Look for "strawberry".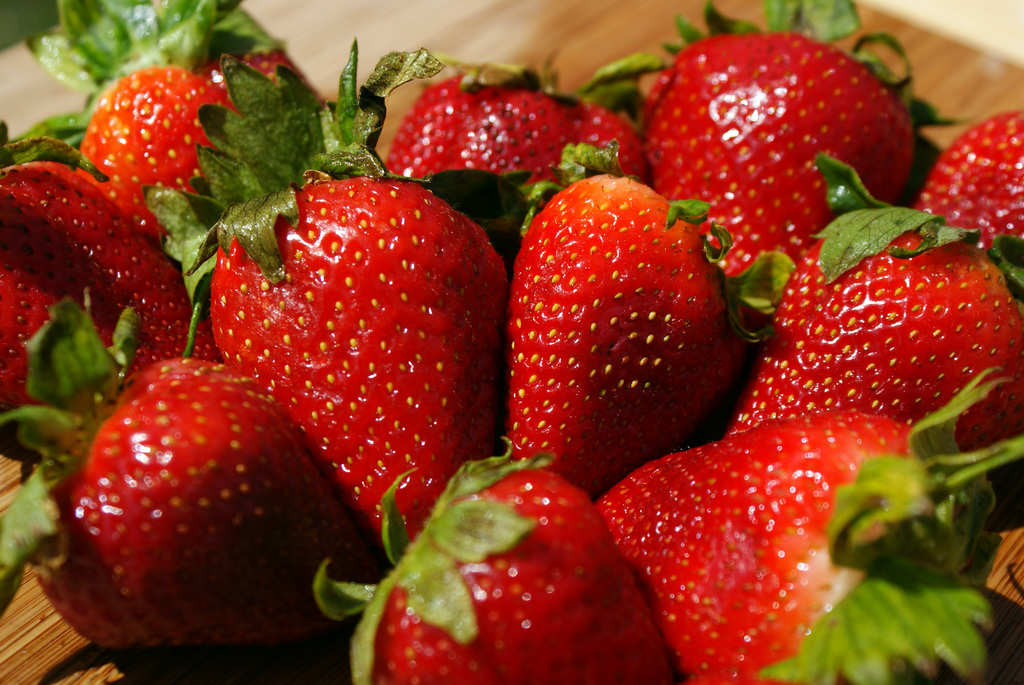
Found: (left=504, top=156, right=730, bottom=499).
